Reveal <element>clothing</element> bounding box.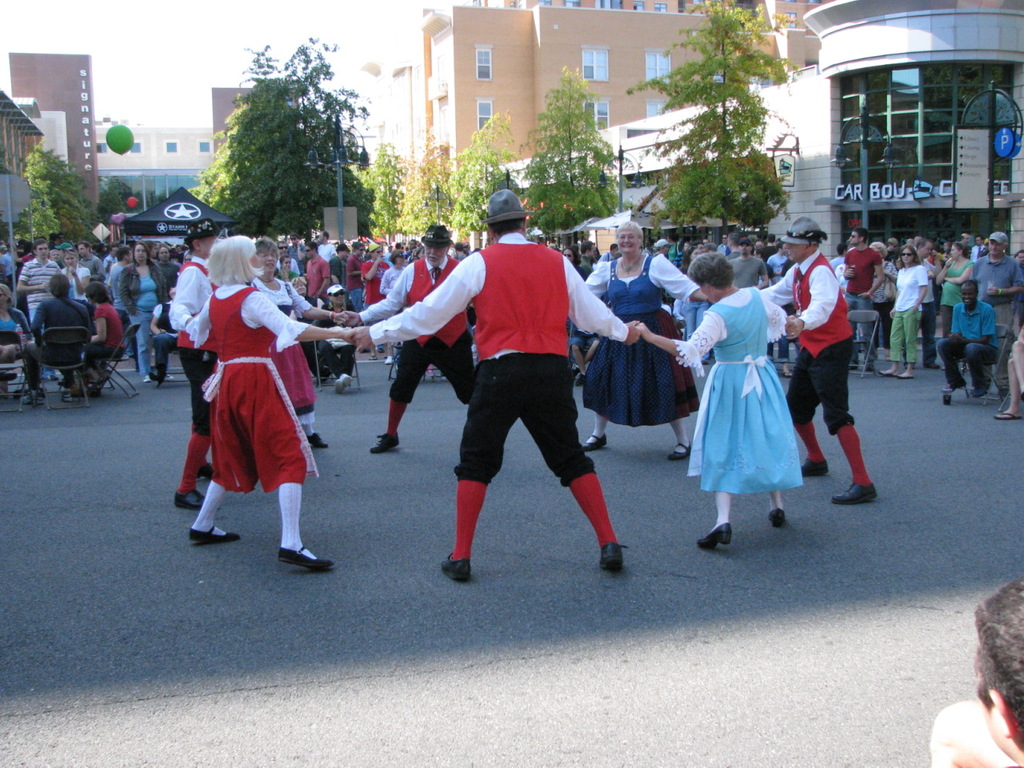
Revealed: {"left": 102, "top": 254, "right": 118, "bottom": 286}.
